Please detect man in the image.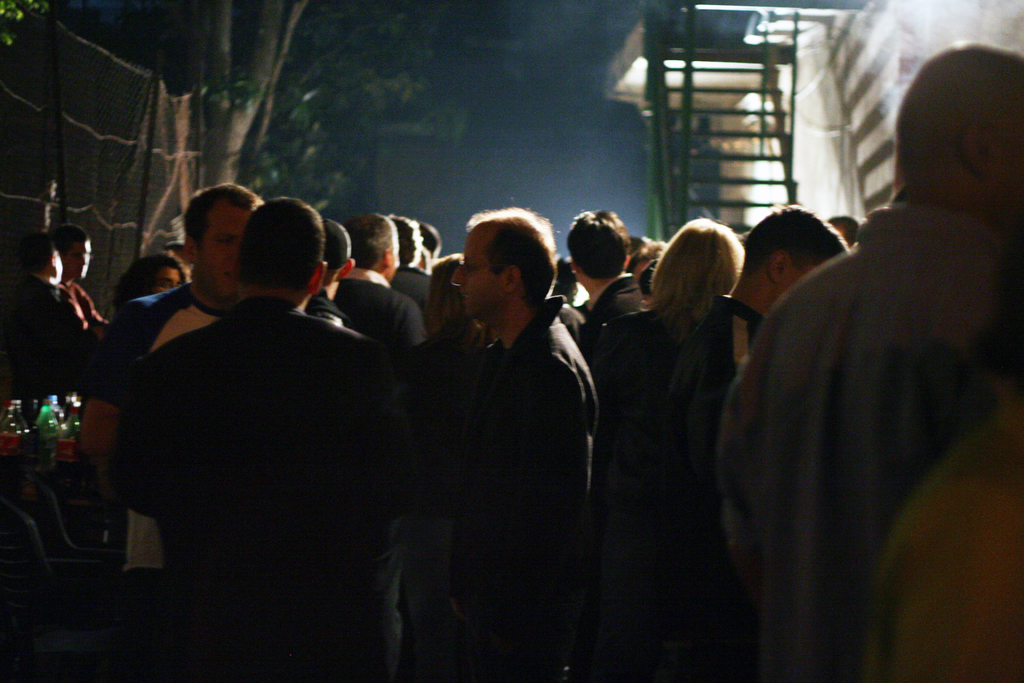
(79,183,266,580).
